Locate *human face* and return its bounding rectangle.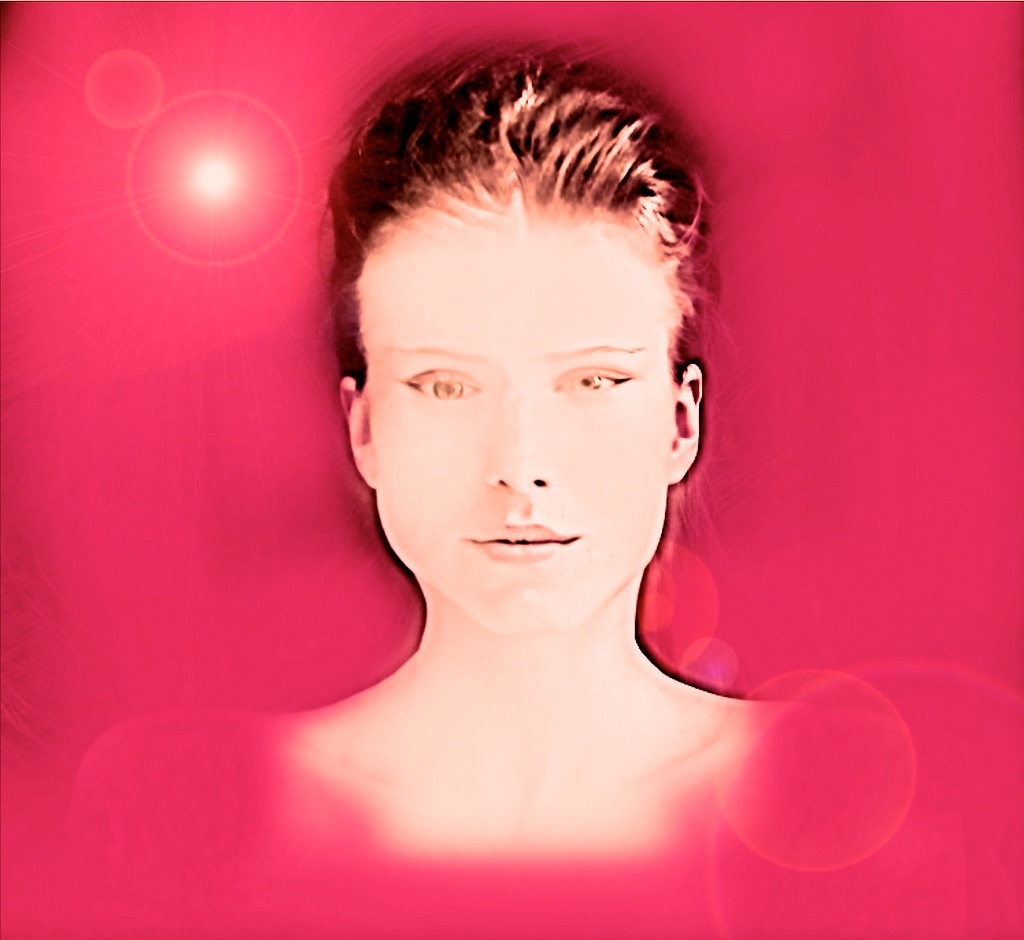
x1=374, y1=223, x2=671, y2=629.
